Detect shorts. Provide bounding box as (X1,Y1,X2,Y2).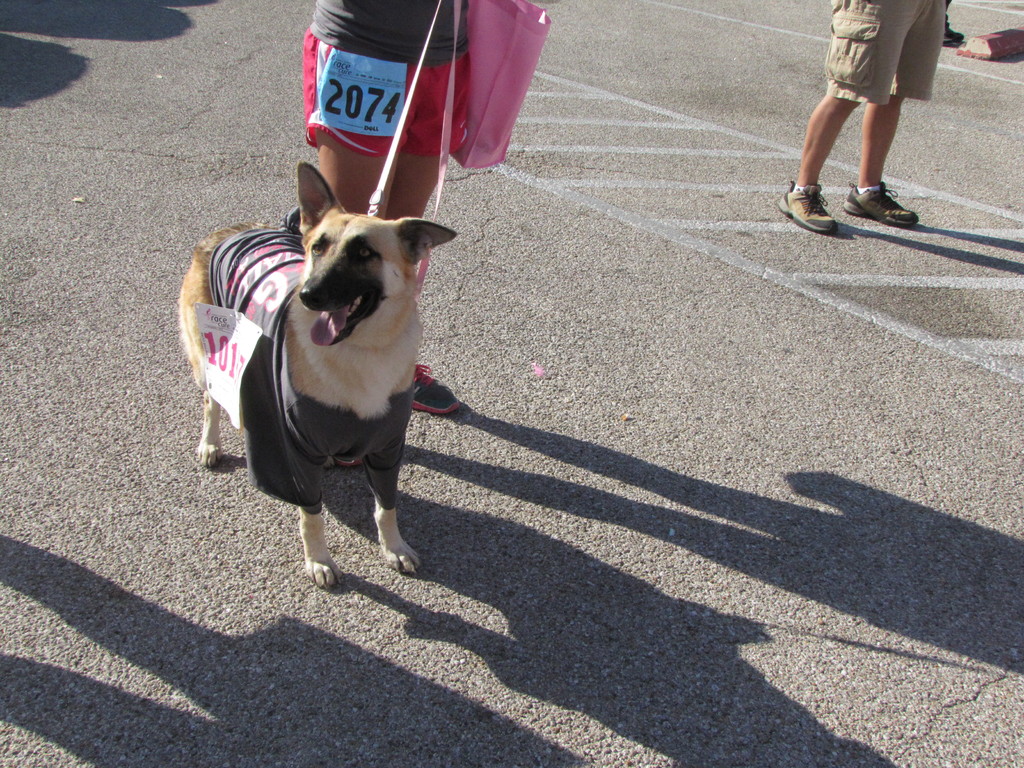
(830,0,947,105).
